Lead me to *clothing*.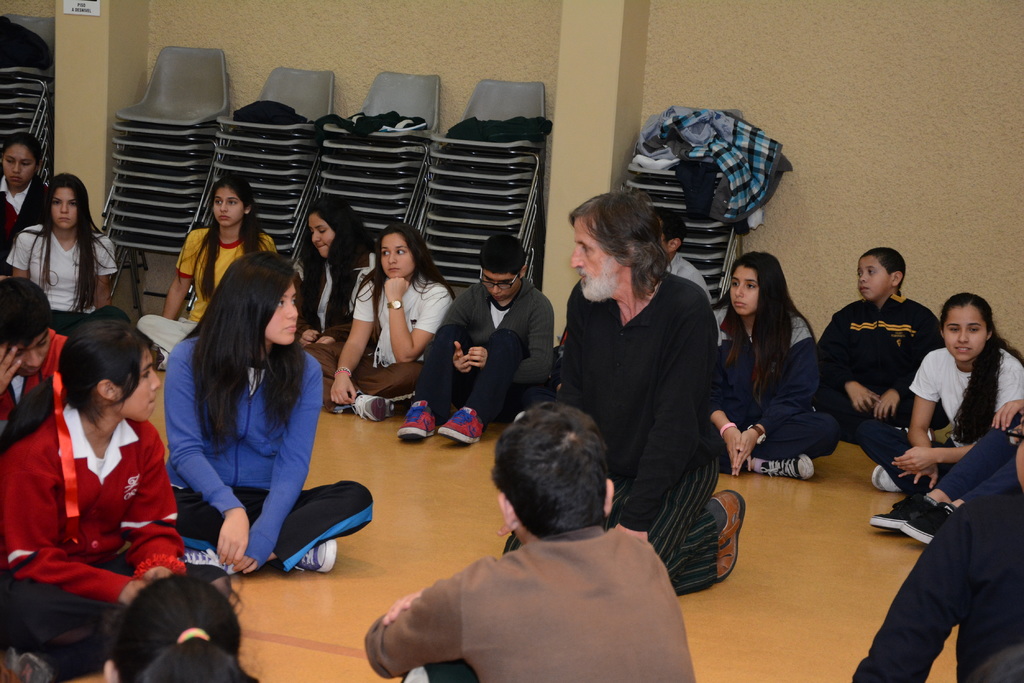
Lead to 164 332 374 576.
